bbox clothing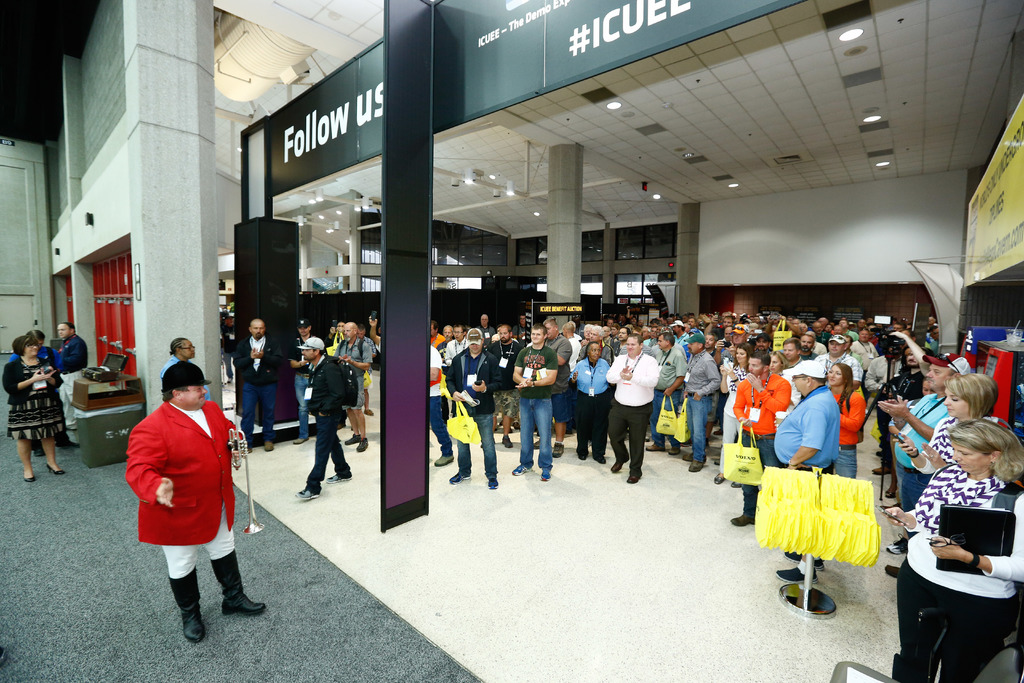
select_region(122, 390, 235, 594)
